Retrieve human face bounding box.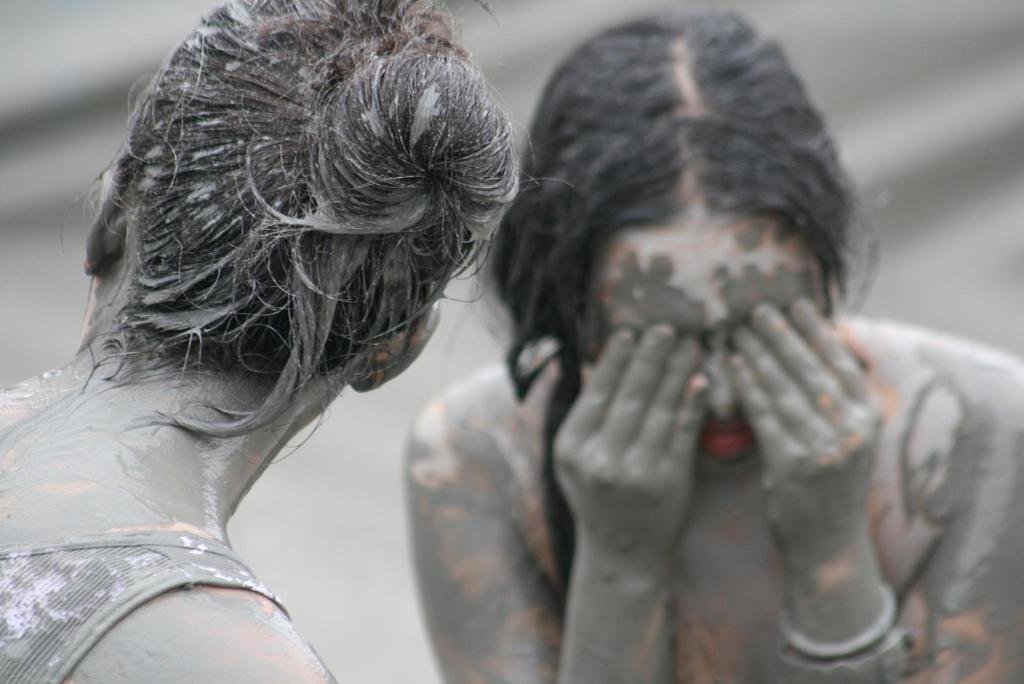
Bounding box: x1=575, y1=215, x2=827, y2=485.
